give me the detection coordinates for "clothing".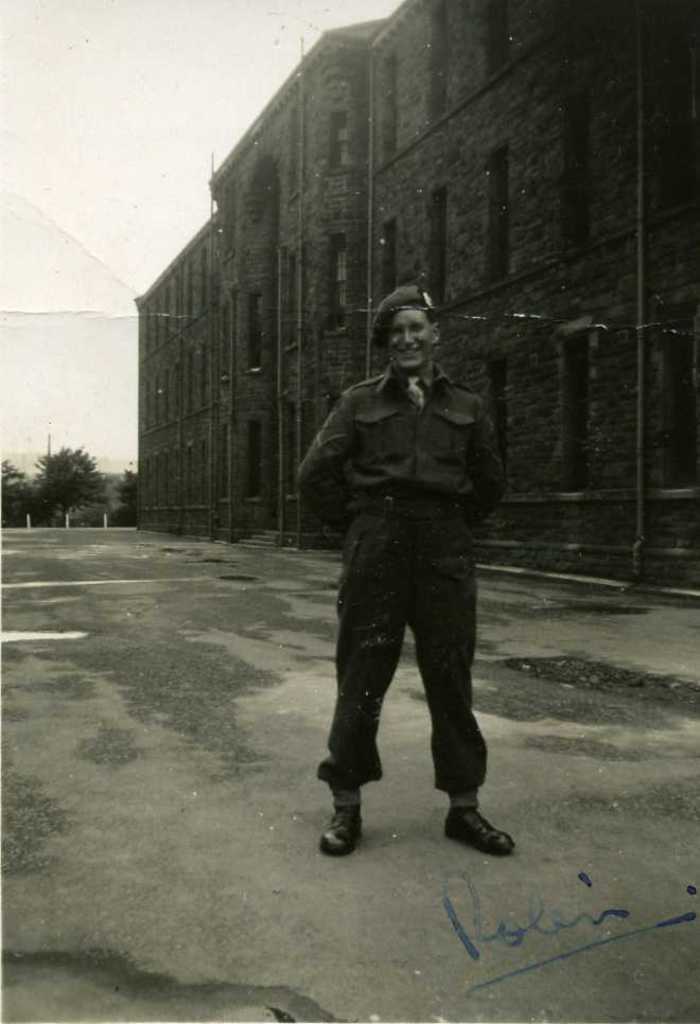
295:356:502:788.
